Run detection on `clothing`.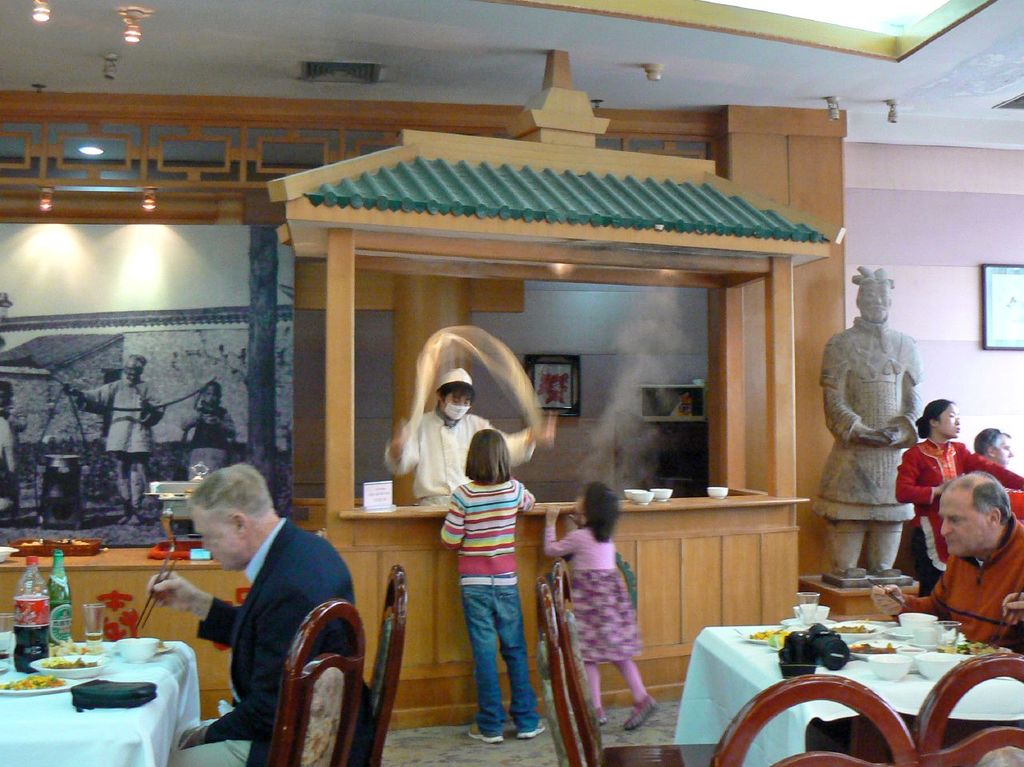
Result: Rect(902, 511, 1023, 653).
